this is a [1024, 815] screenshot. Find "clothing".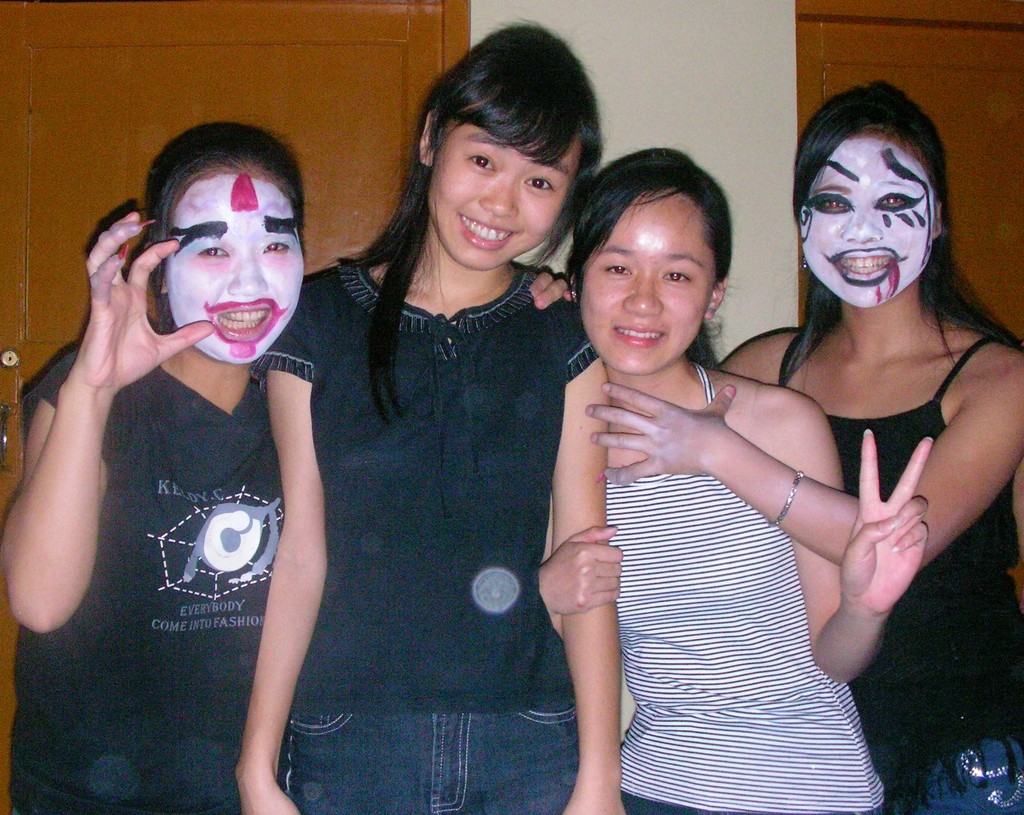
Bounding box: bbox=(10, 350, 285, 814).
